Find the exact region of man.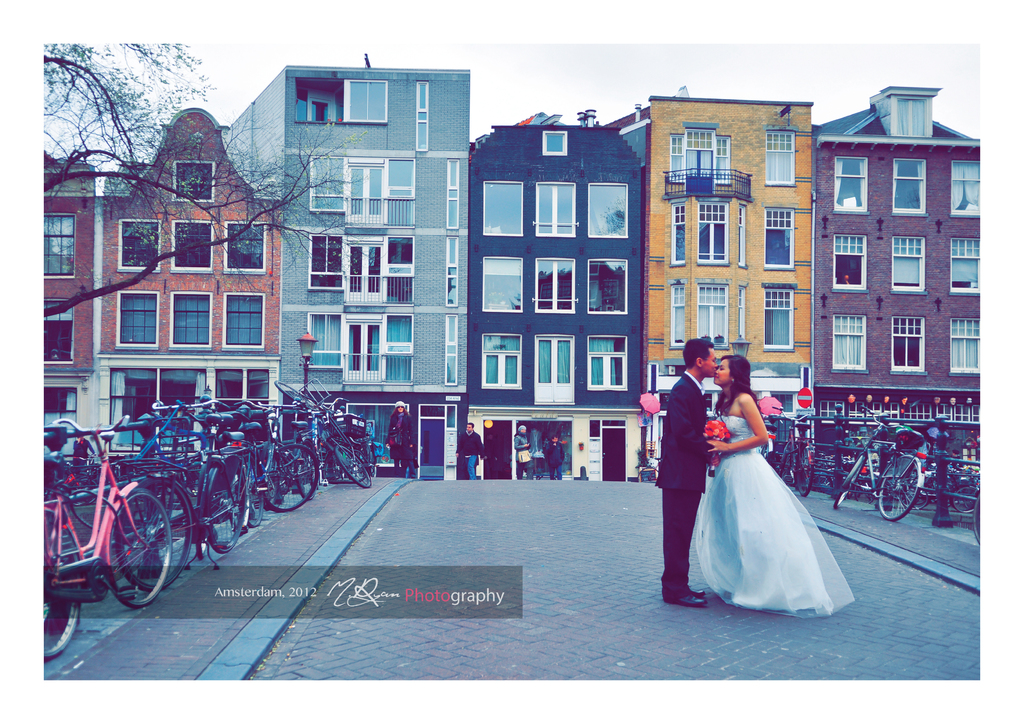
Exact region: 454,423,484,482.
